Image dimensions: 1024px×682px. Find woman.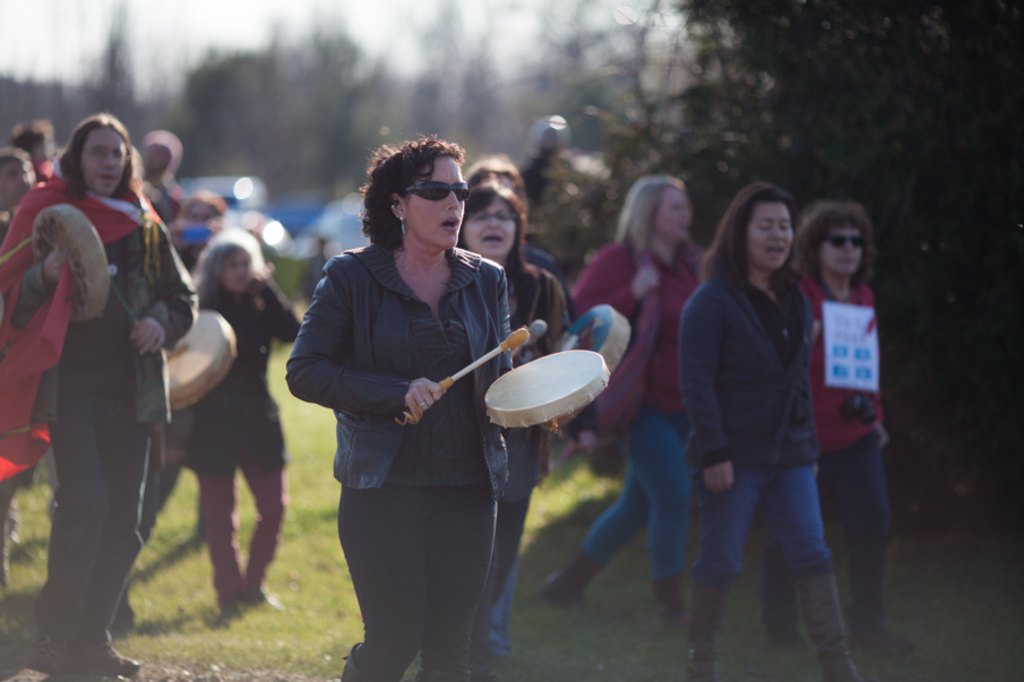
(x1=535, y1=173, x2=706, y2=614).
